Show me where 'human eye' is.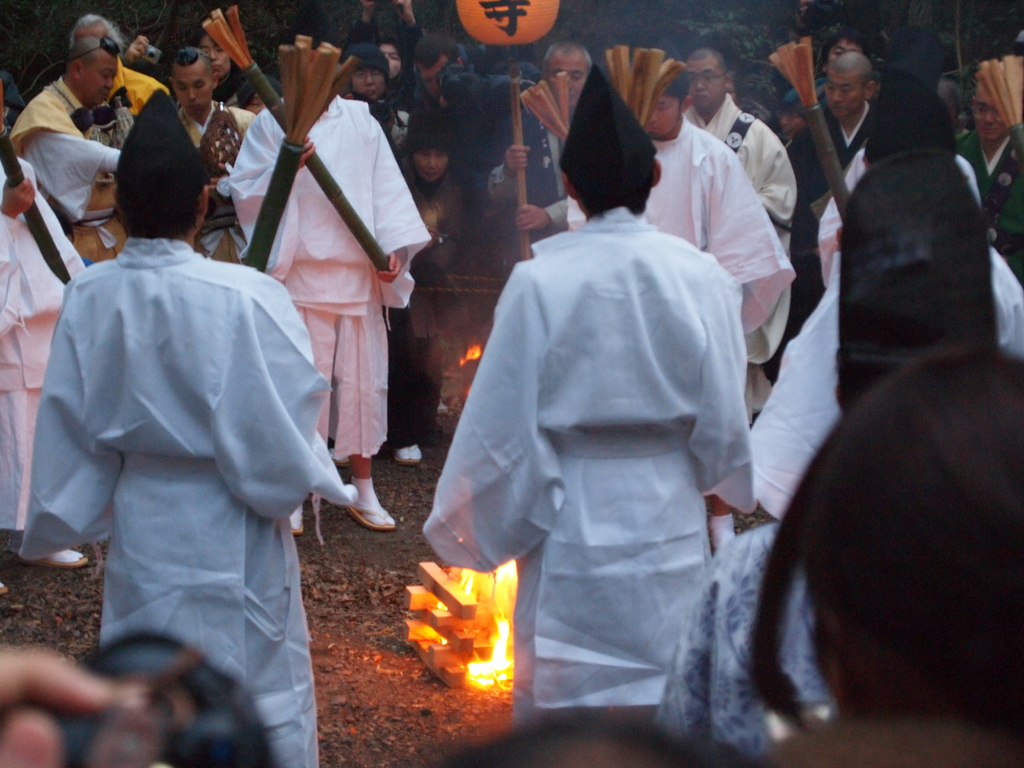
'human eye' is at 570 72 579 79.
